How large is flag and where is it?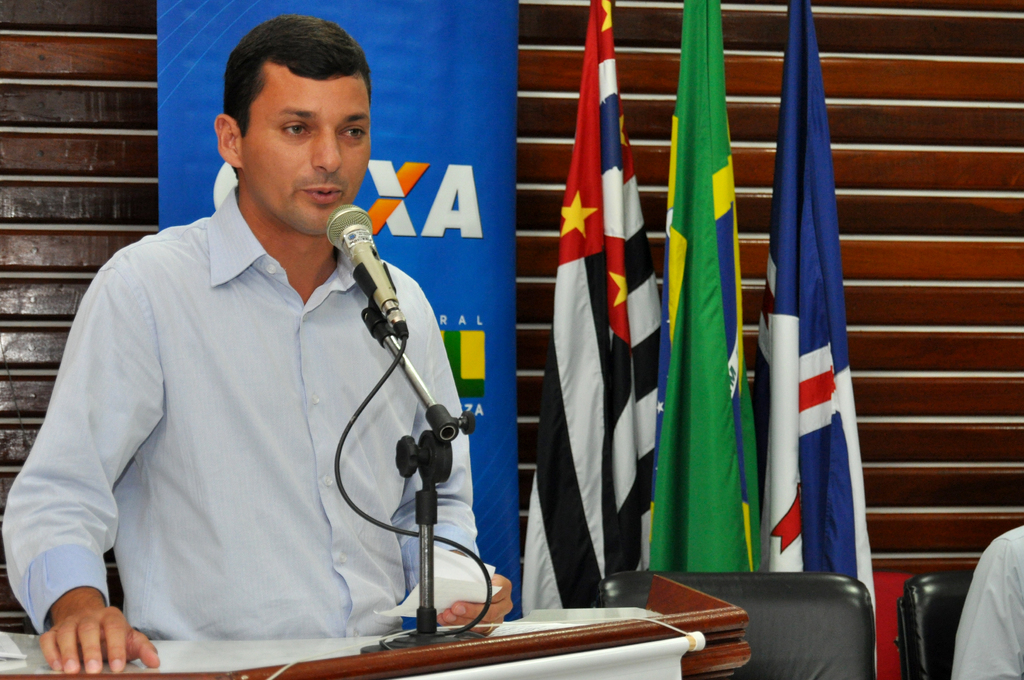
Bounding box: crop(638, 4, 772, 563).
